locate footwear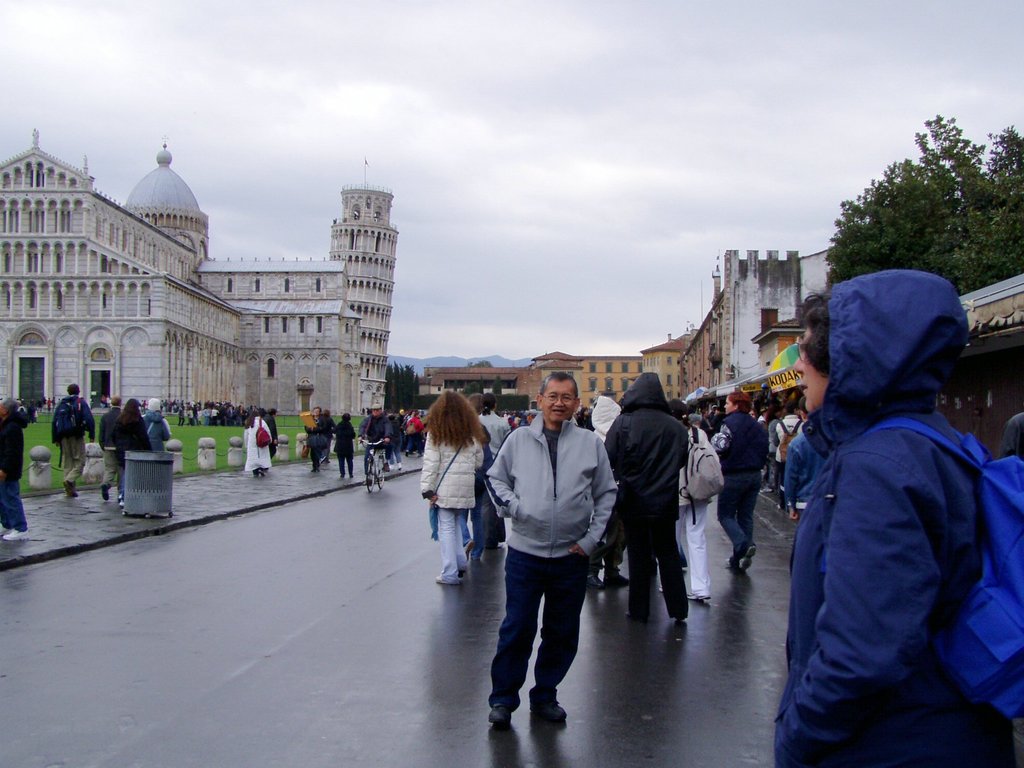
(left=1, top=528, right=15, bottom=536)
